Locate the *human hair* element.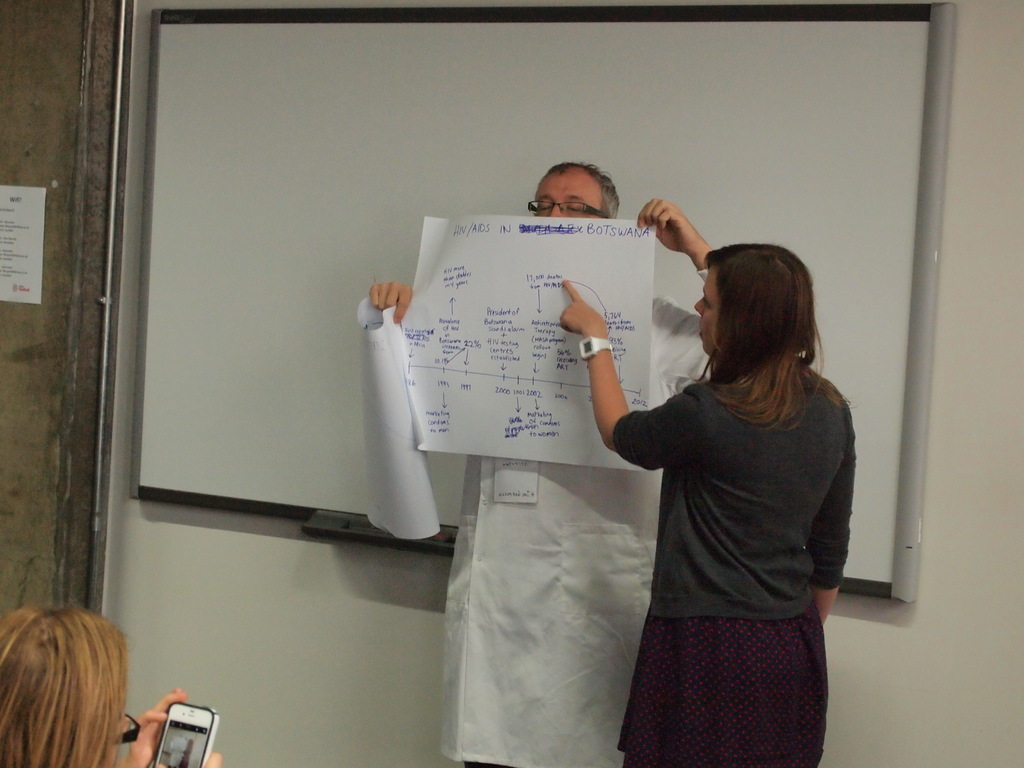
Element bbox: crop(694, 235, 826, 436).
